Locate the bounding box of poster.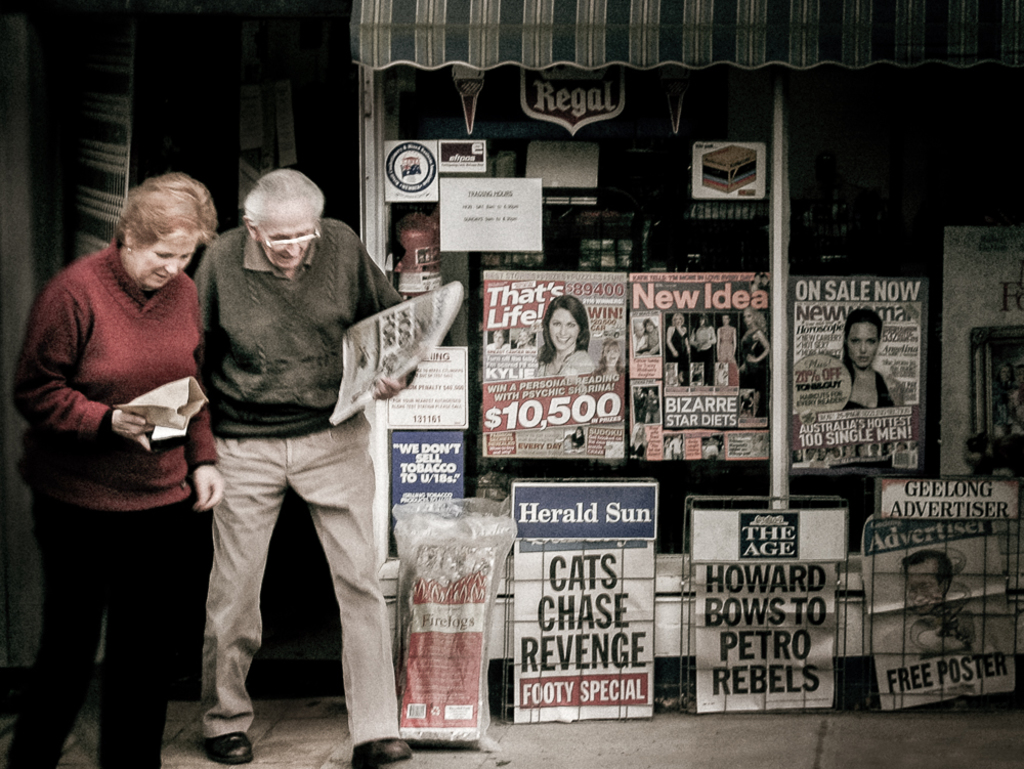
Bounding box: Rect(388, 429, 469, 514).
